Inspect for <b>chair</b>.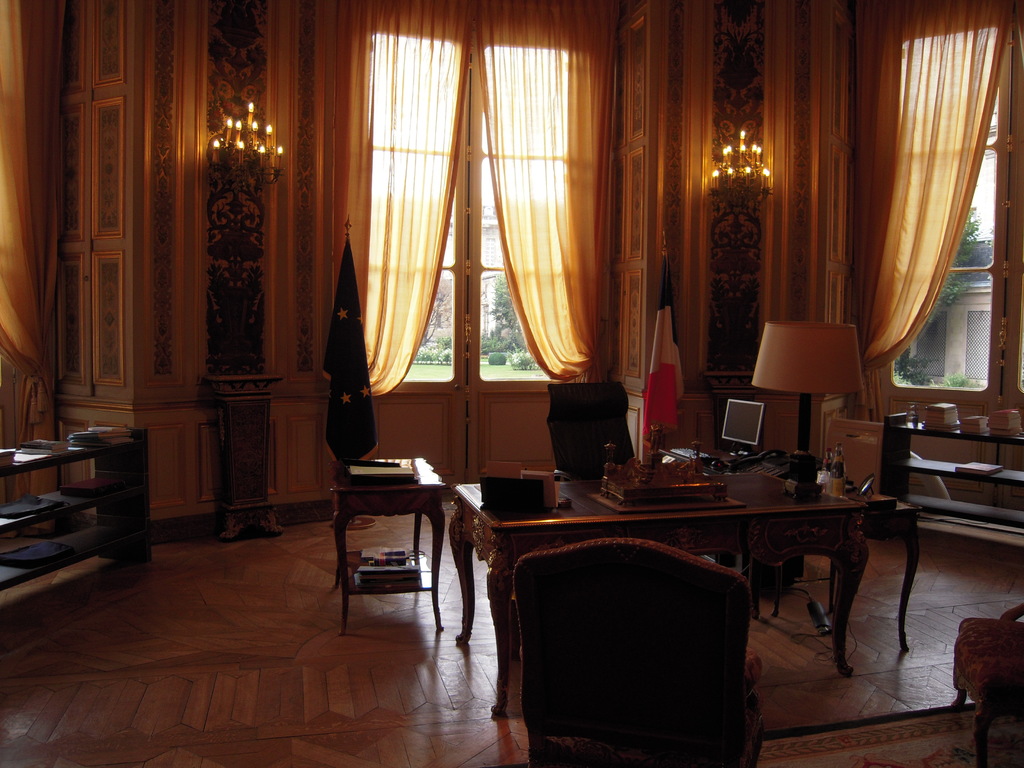
Inspection: 516:537:768:767.
